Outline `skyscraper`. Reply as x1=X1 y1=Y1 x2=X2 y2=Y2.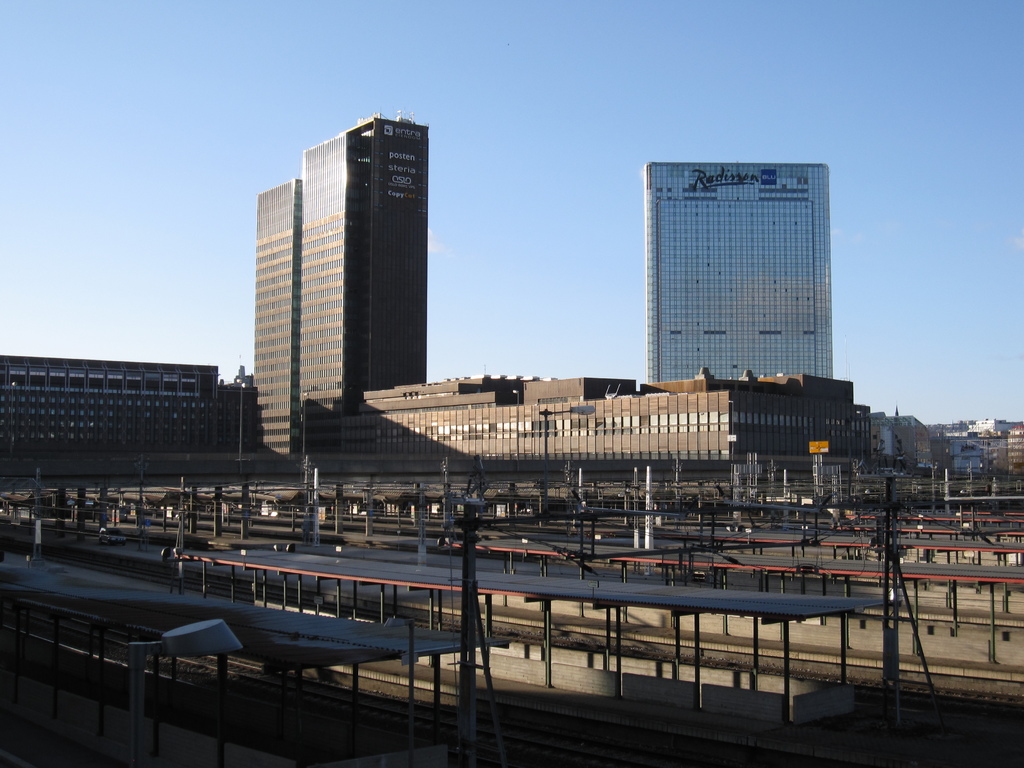
x1=643 y1=157 x2=833 y2=383.
